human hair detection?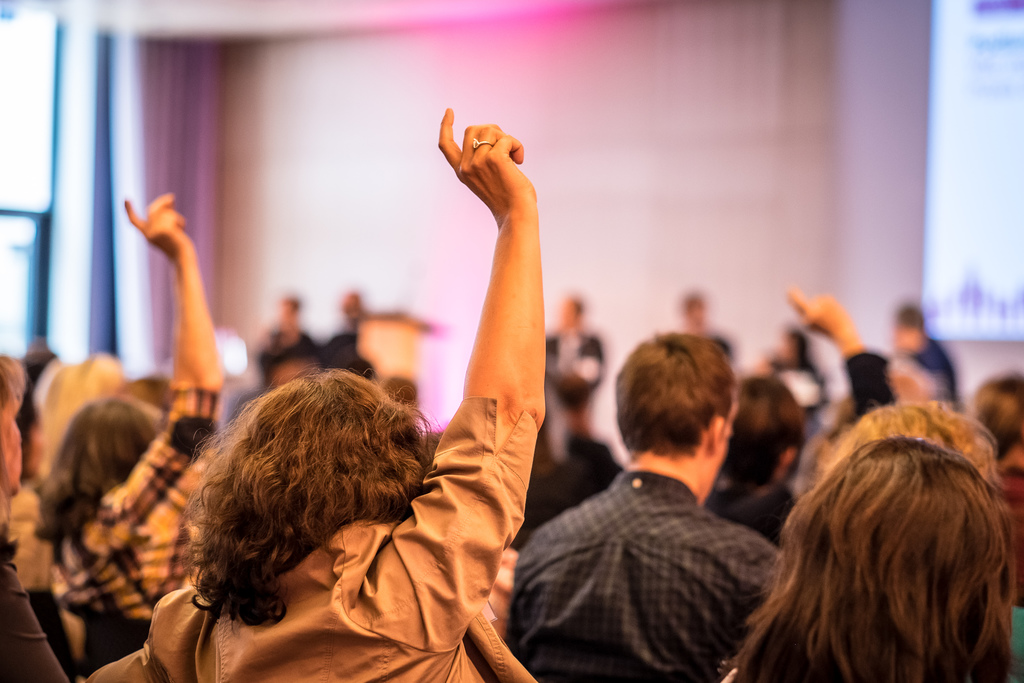
crop(806, 397, 1004, 484)
